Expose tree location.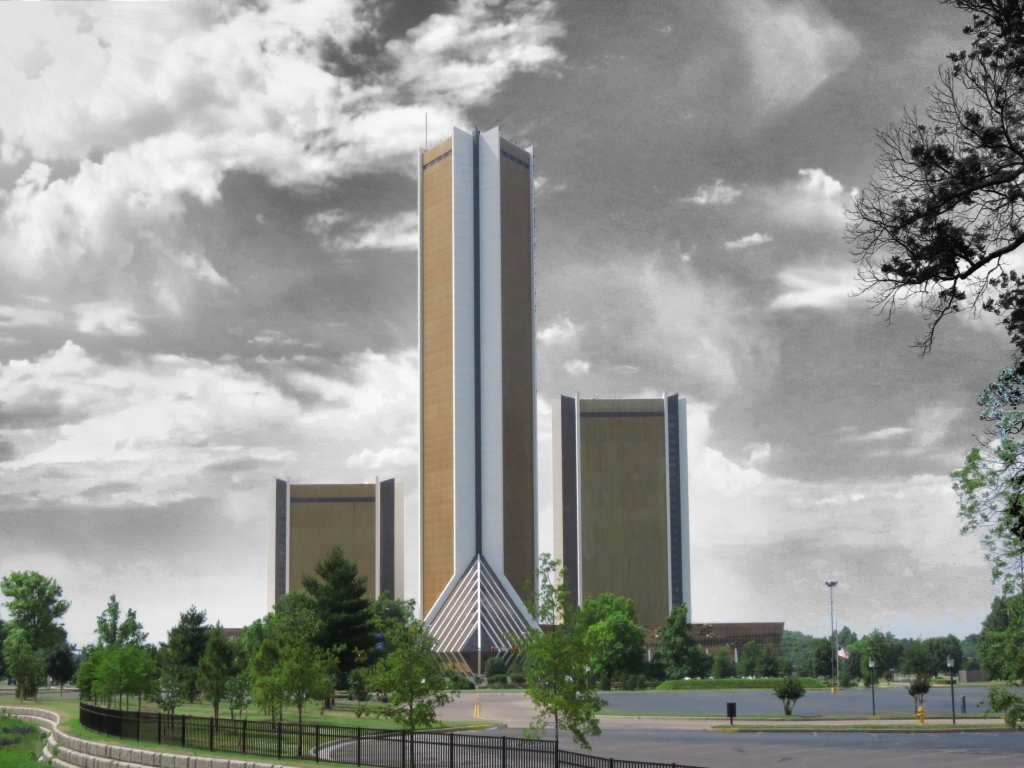
Exposed at rect(370, 585, 444, 746).
